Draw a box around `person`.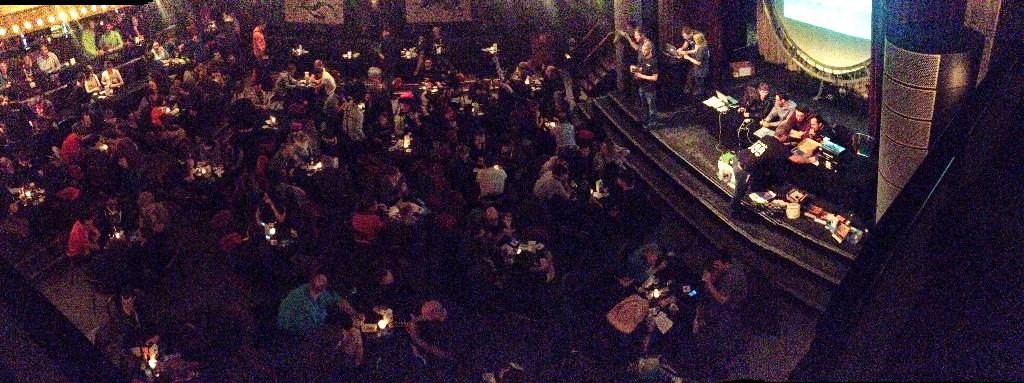
BBox(675, 30, 715, 98).
